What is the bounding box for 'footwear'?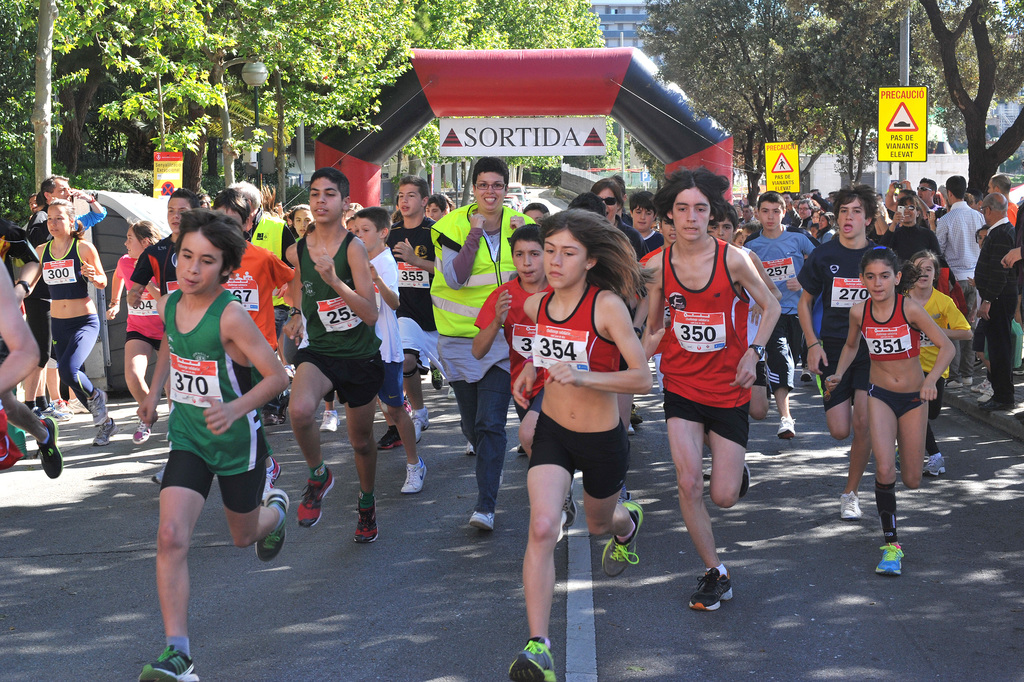
bbox(470, 506, 494, 535).
